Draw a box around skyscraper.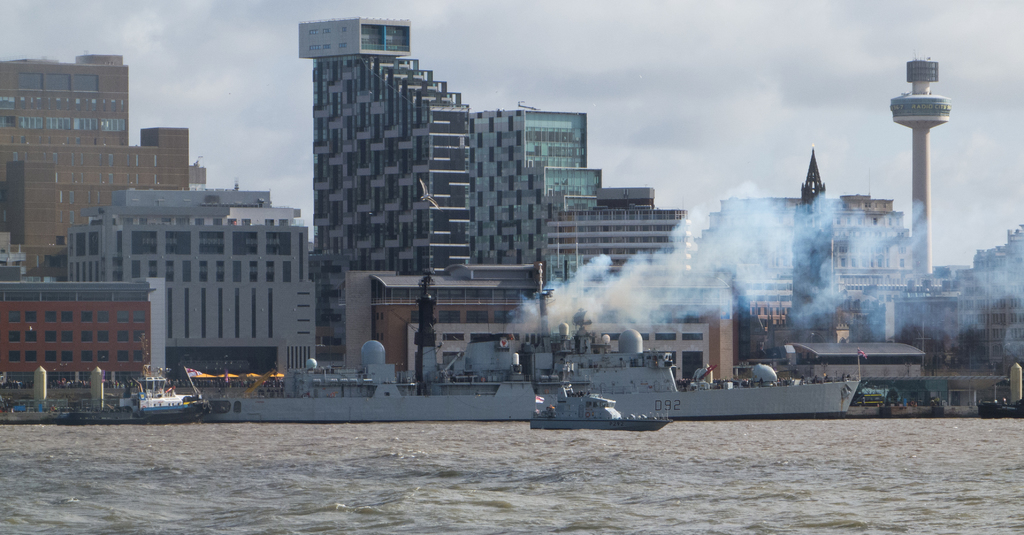
locate(543, 184, 701, 311).
